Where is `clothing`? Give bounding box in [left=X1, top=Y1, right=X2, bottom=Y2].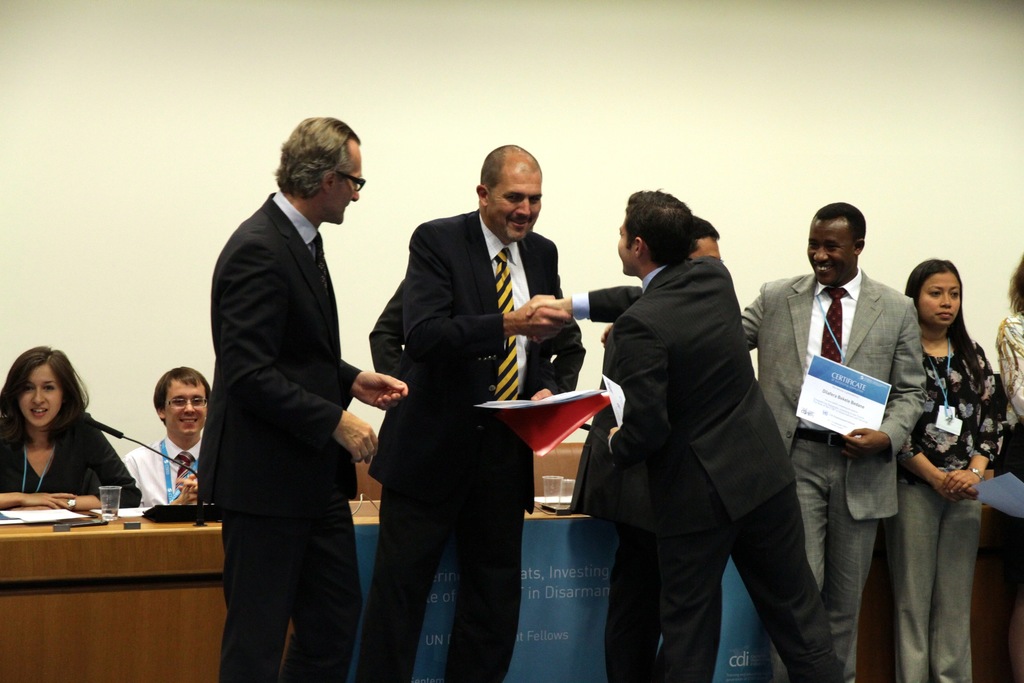
[left=601, top=262, right=845, bottom=682].
